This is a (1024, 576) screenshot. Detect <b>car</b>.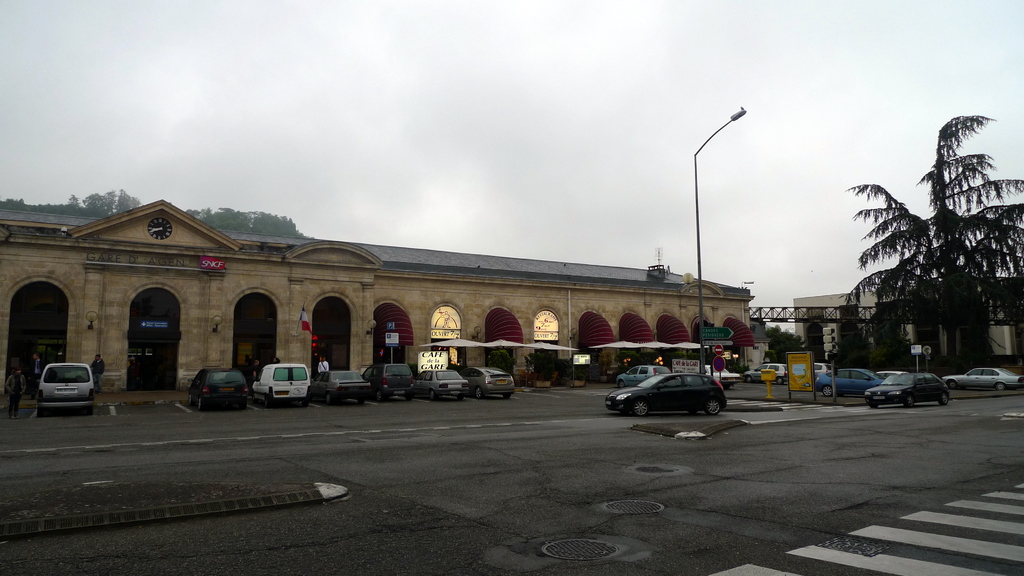
bbox=[612, 365, 670, 389].
